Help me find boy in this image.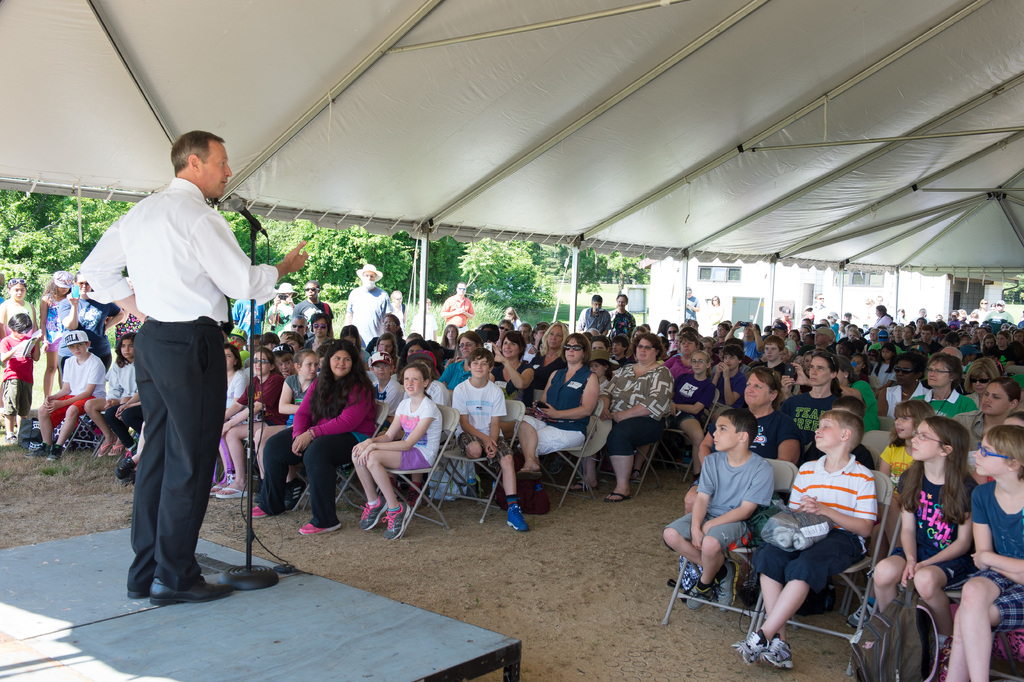
Found it: [left=27, top=331, right=106, bottom=460].
